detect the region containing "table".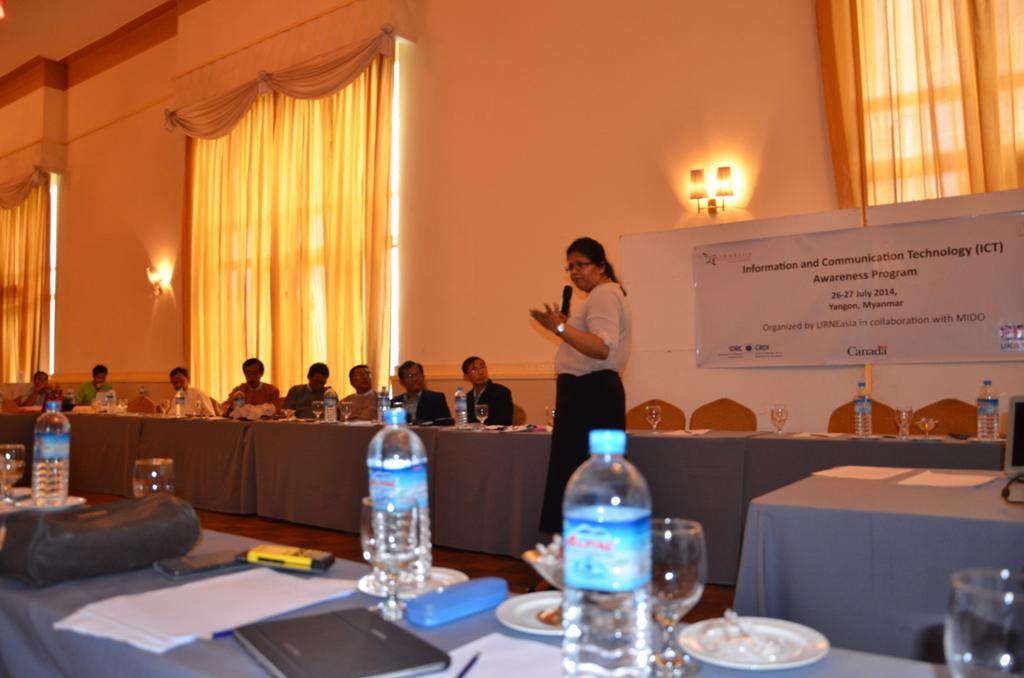
select_region(707, 428, 1007, 677).
